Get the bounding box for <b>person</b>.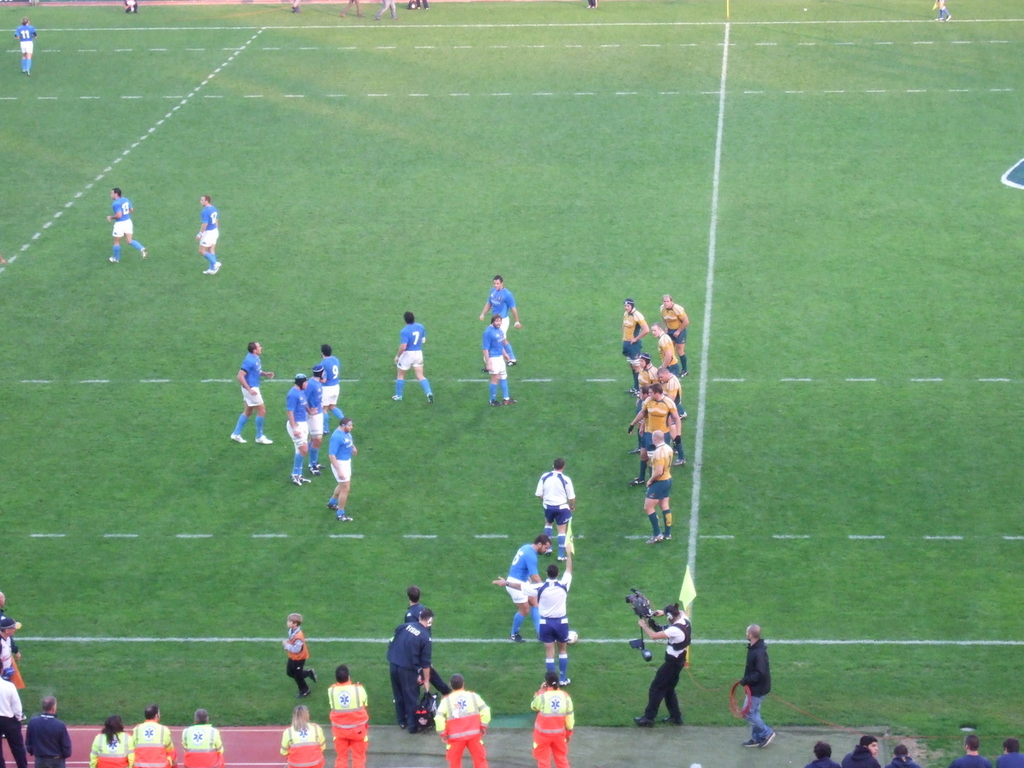
813, 743, 843, 767.
